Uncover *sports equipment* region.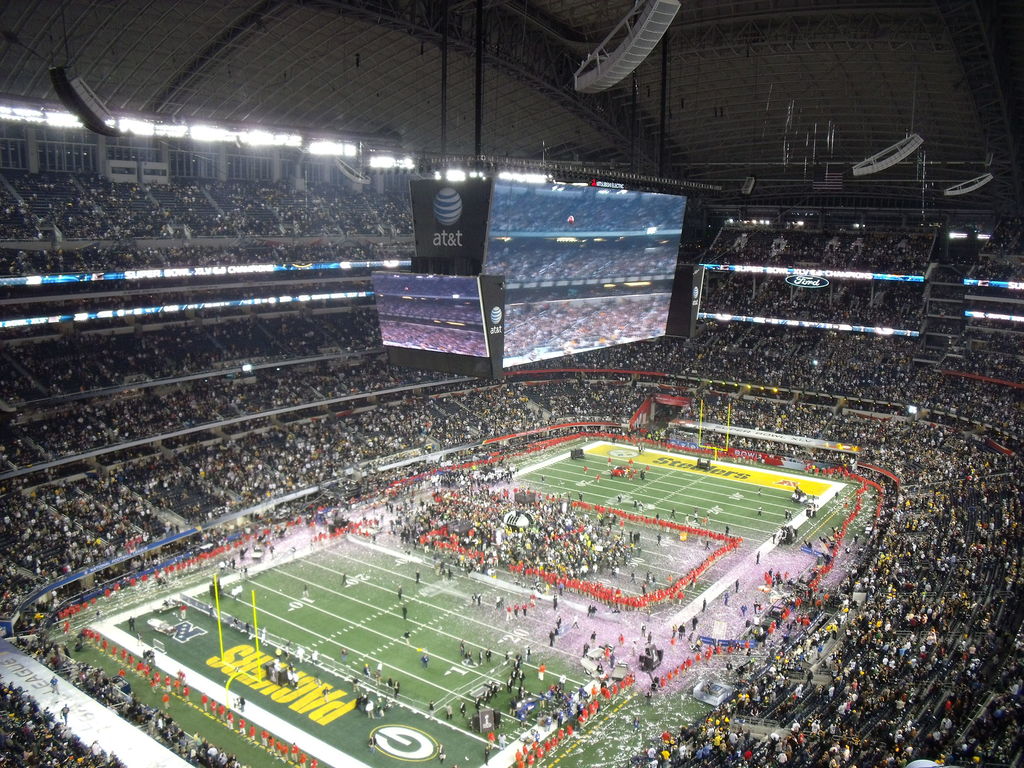
Uncovered: region(431, 189, 464, 226).
